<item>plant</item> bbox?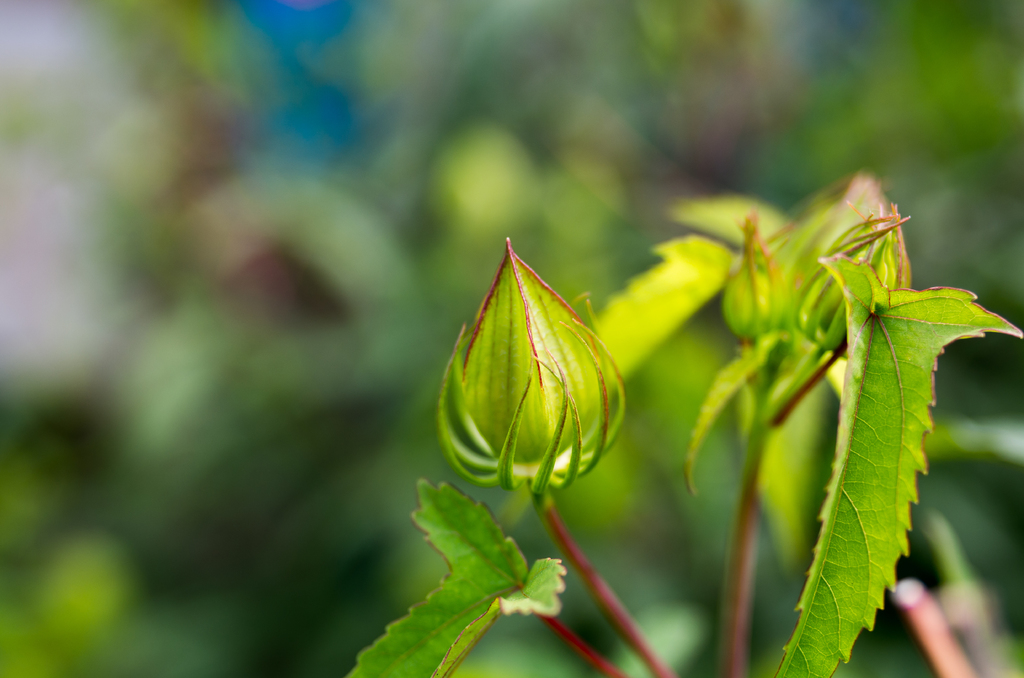
198 94 1023 662
